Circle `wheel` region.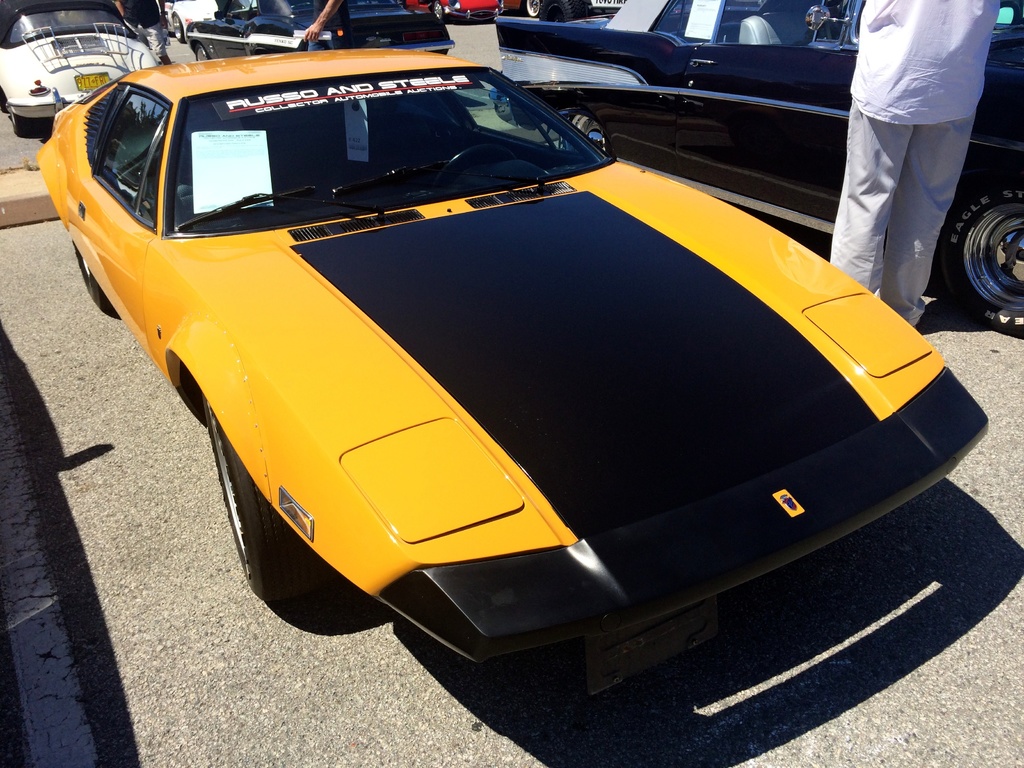
Region: 524,0,542,17.
